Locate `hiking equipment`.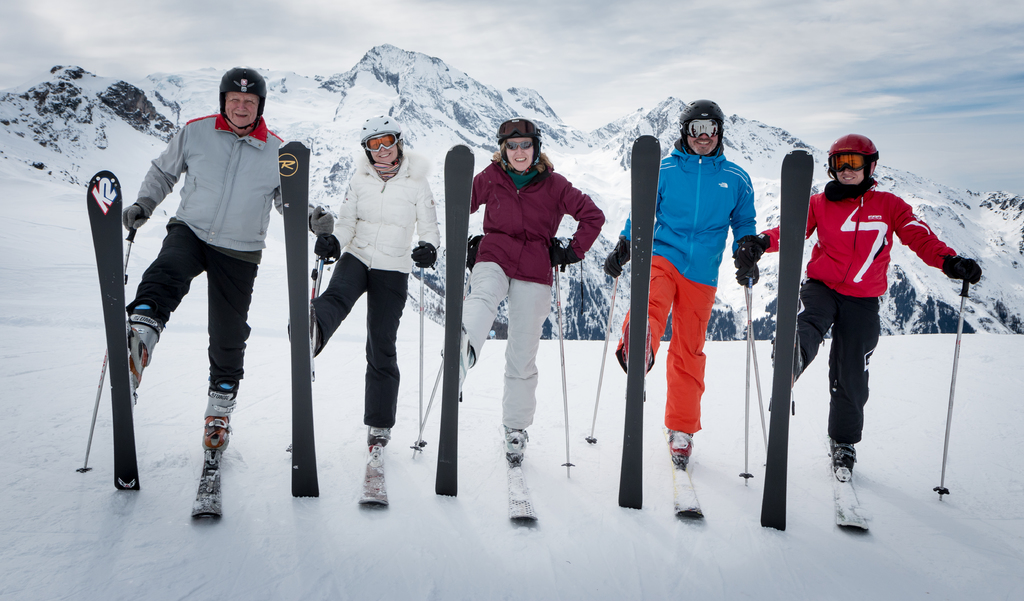
Bounding box: left=582, top=233, right=627, bottom=447.
